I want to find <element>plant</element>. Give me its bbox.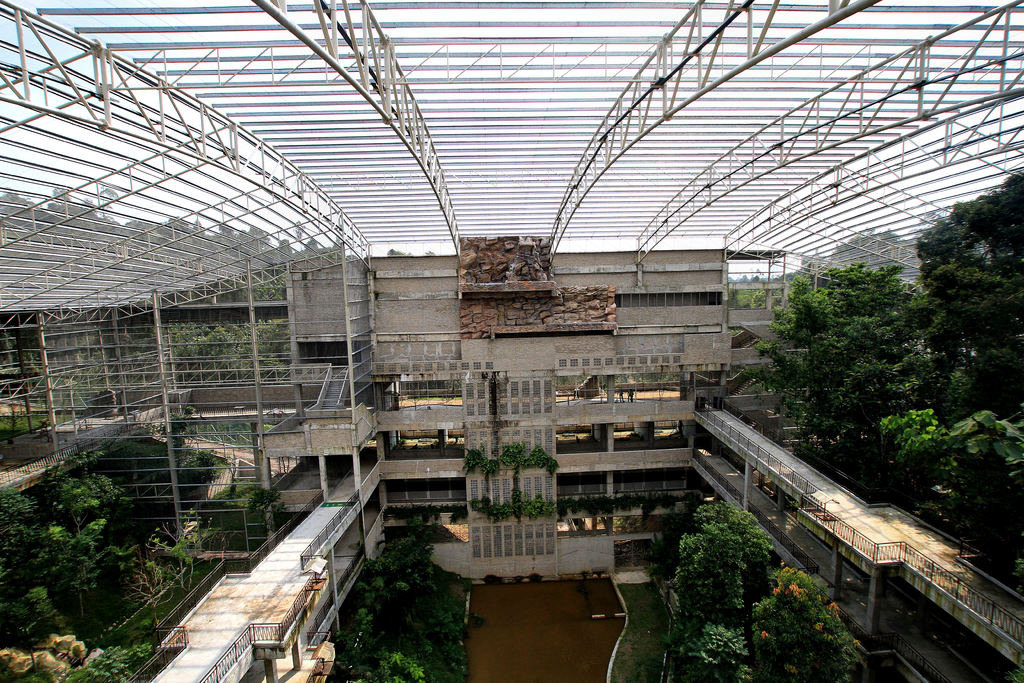
crop(485, 458, 511, 483).
